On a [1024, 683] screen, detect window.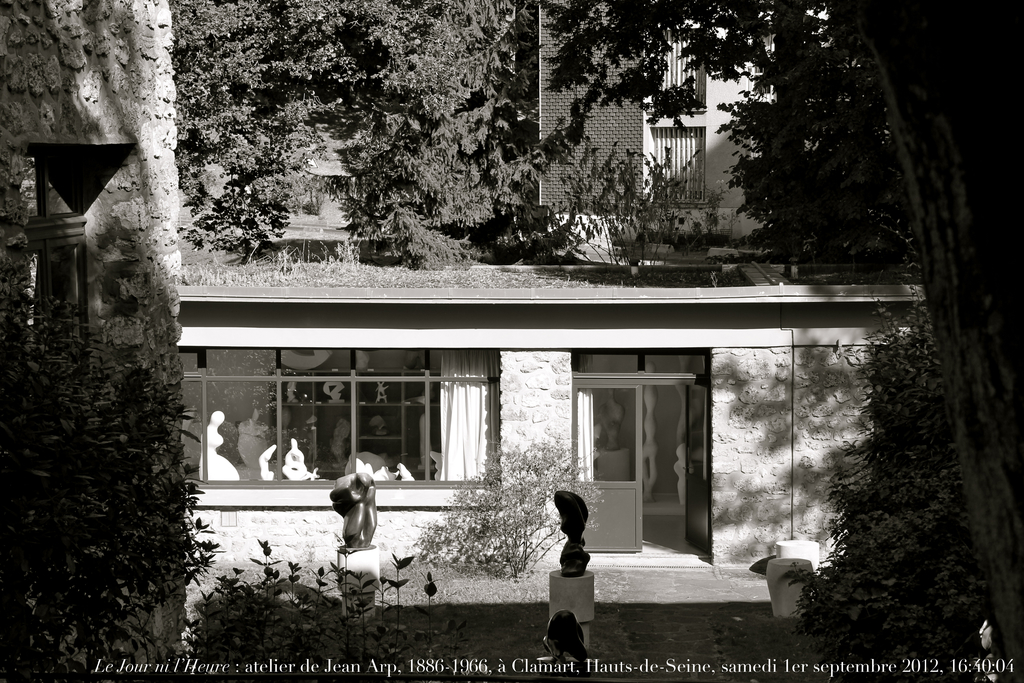
176/347/499/509.
